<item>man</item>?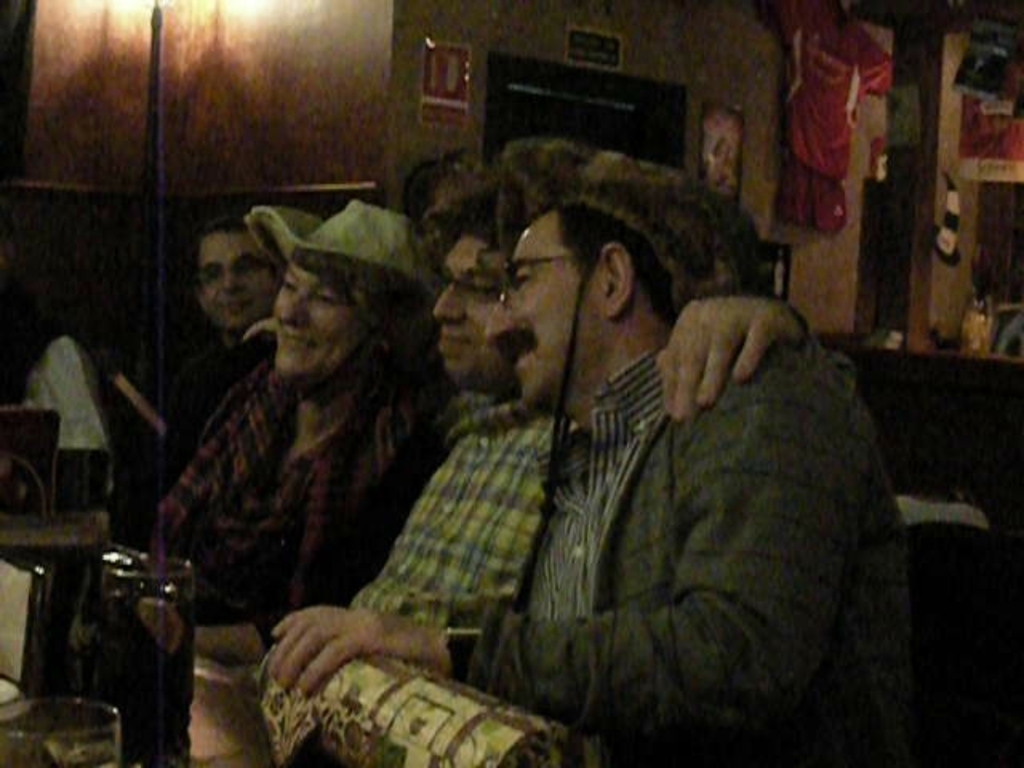
pyautogui.locateOnScreen(283, 125, 802, 766)
